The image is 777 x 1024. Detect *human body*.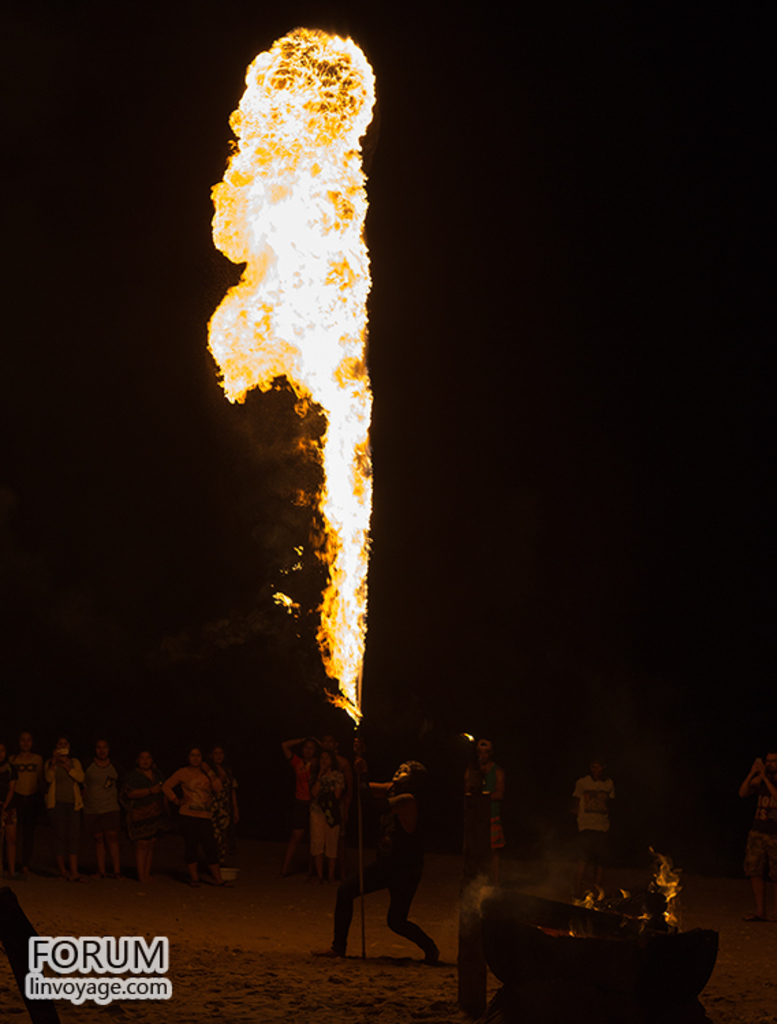
Detection: Rect(111, 747, 168, 886).
